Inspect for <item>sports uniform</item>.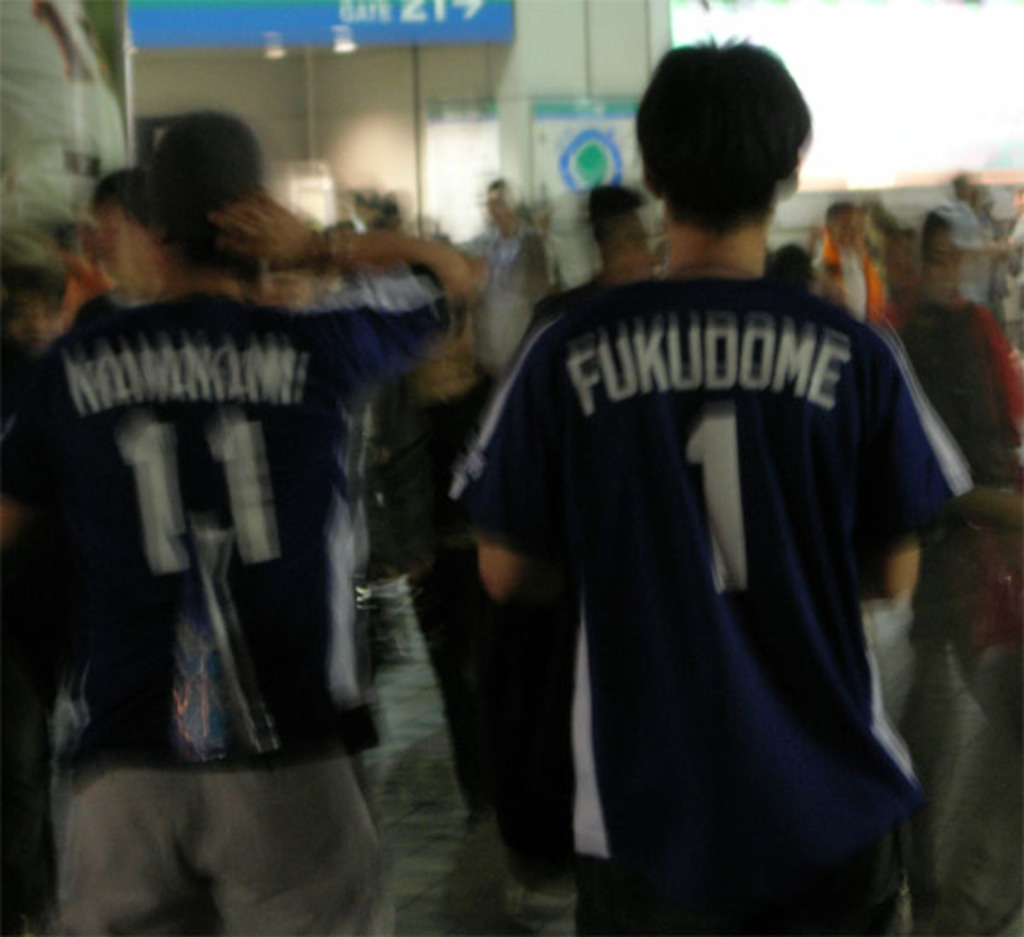
Inspection: <box>452,268,975,862</box>.
